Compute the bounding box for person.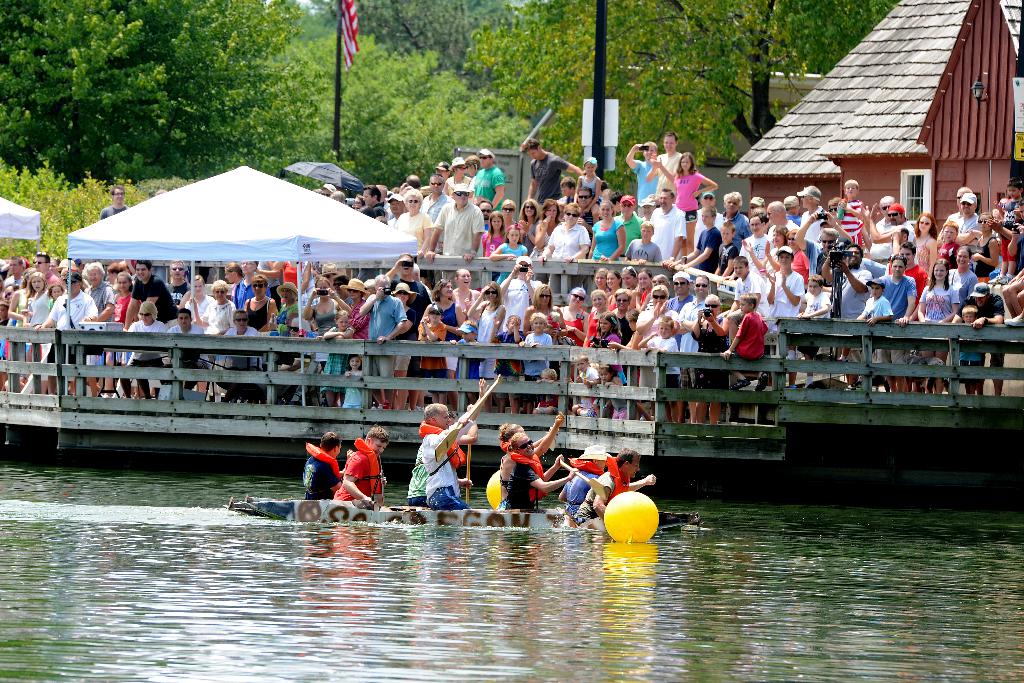
crop(860, 197, 900, 273).
